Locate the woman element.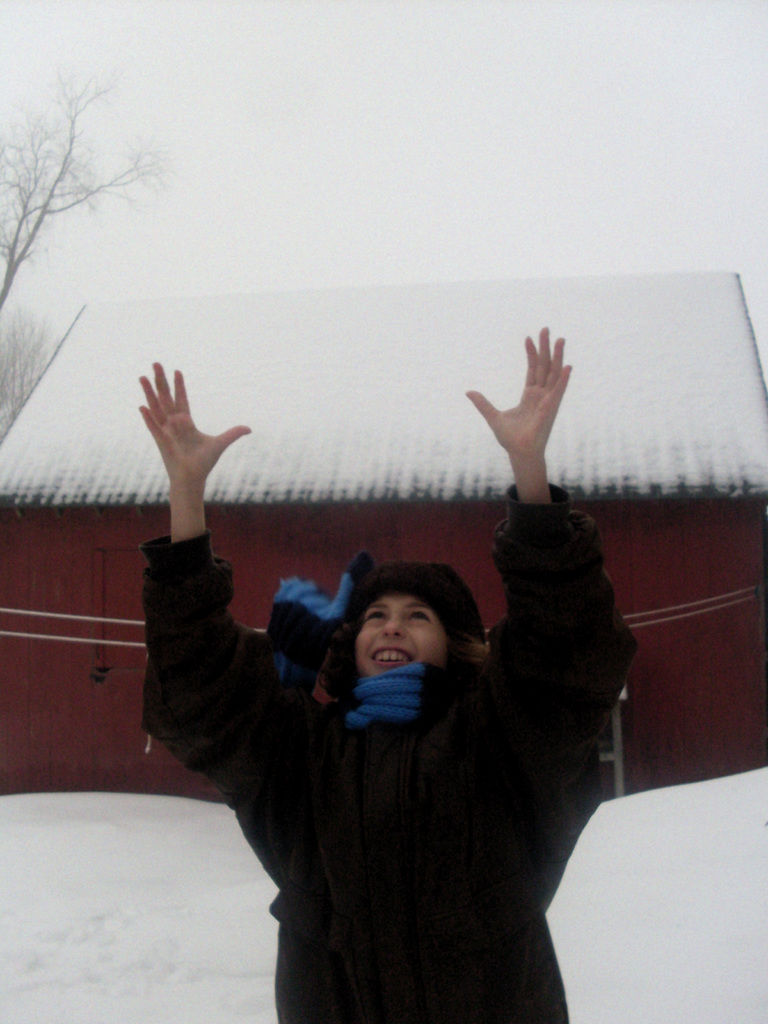
Element bbox: 152 376 616 1023.
